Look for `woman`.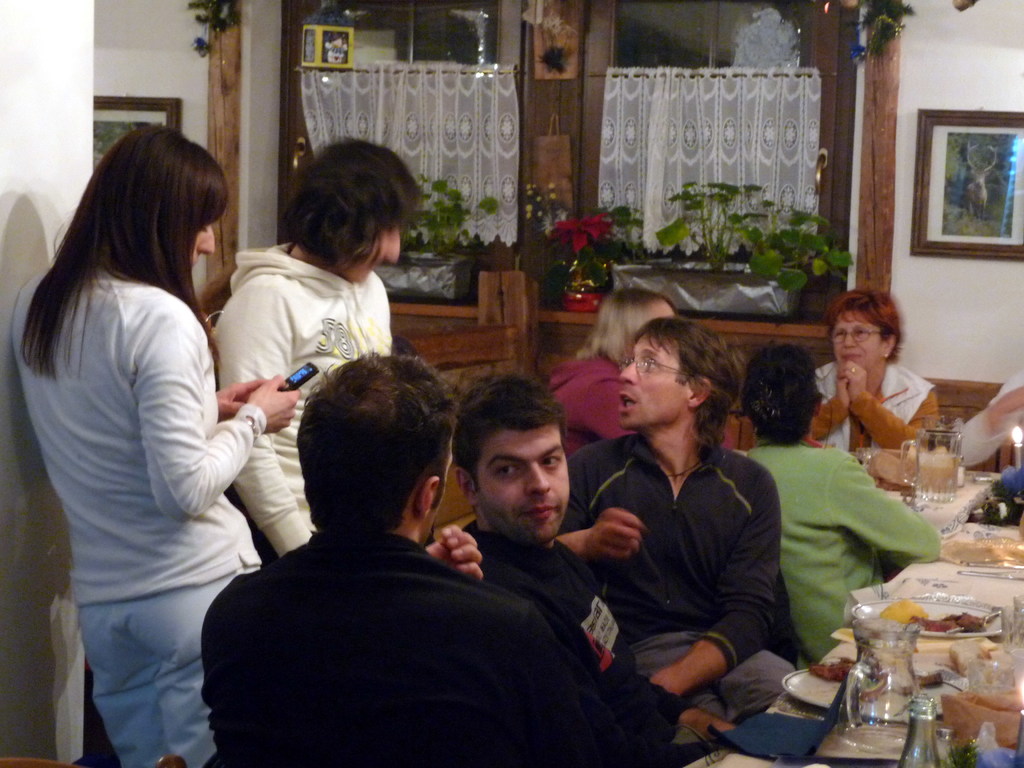
Found: region(17, 108, 273, 759).
